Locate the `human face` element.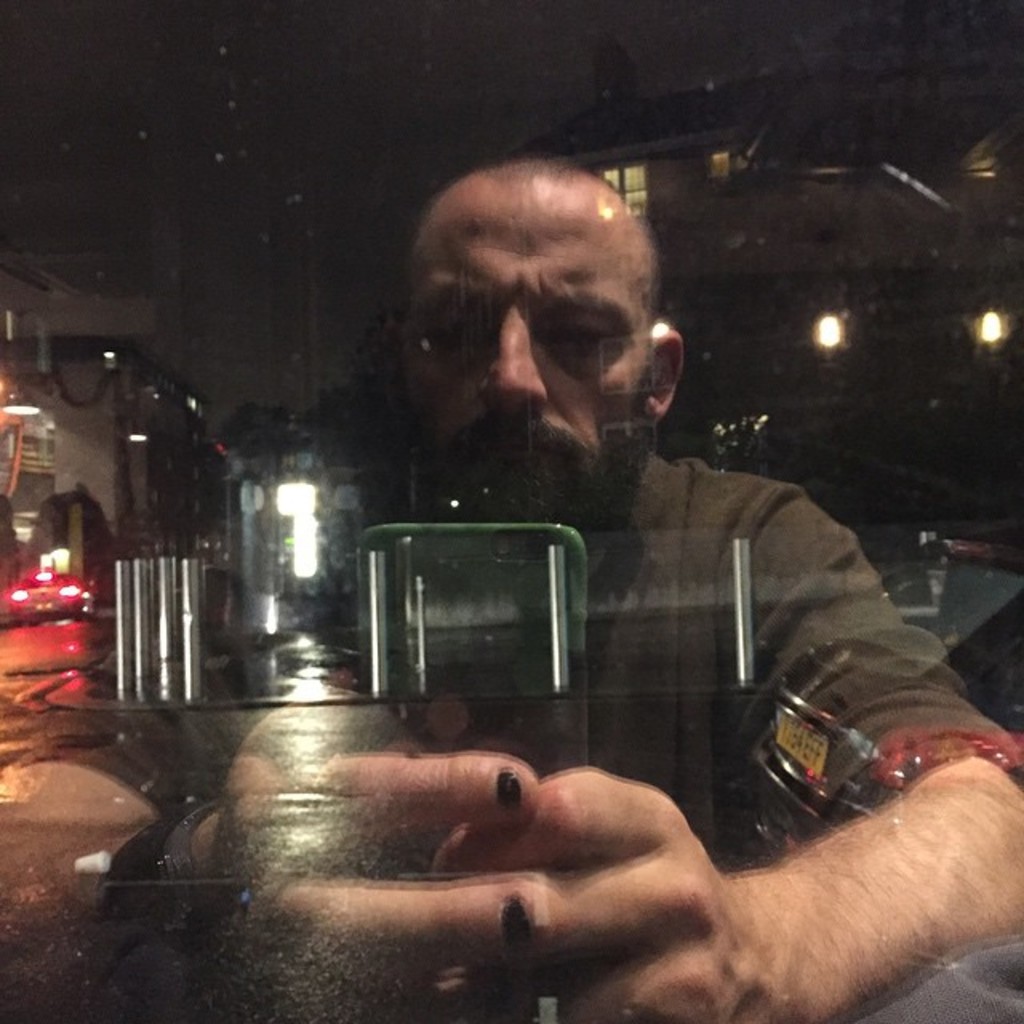
Element bbox: (left=403, top=150, right=651, bottom=530).
